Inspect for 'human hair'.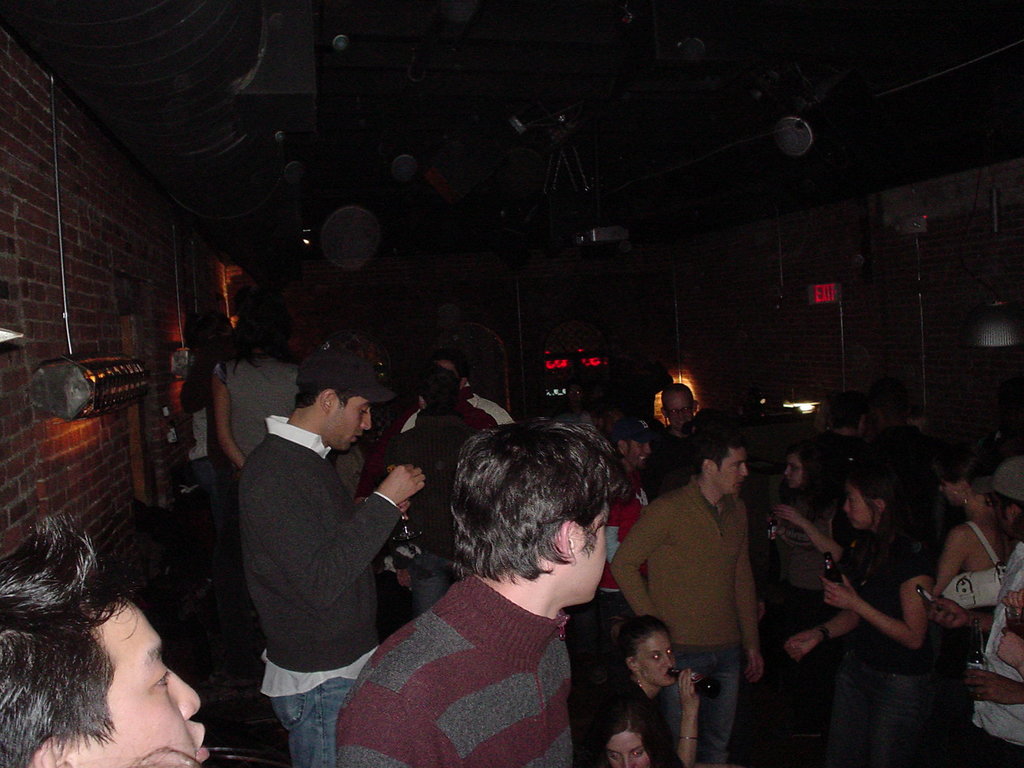
Inspection: 0, 515, 137, 767.
